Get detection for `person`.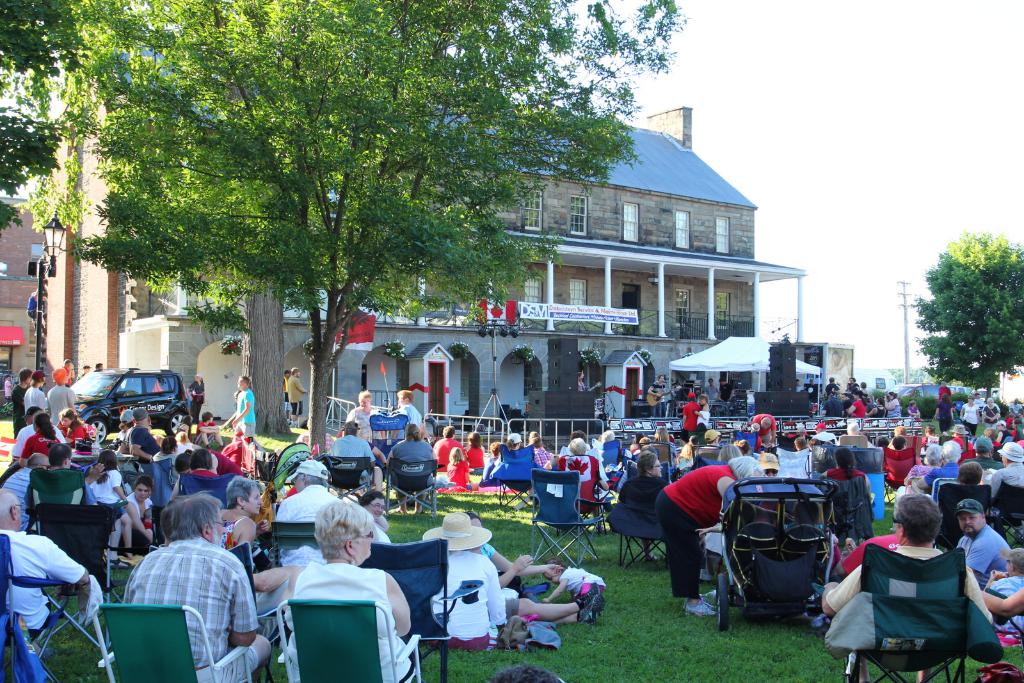
Detection: 353, 389, 385, 444.
